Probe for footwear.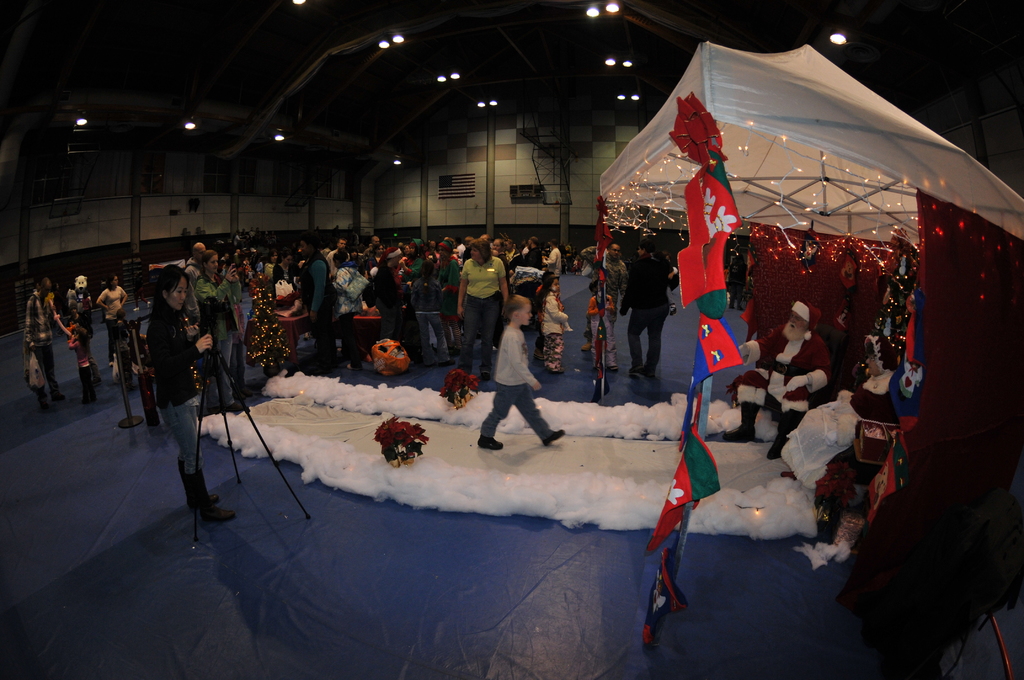
Probe result: [544, 430, 564, 446].
